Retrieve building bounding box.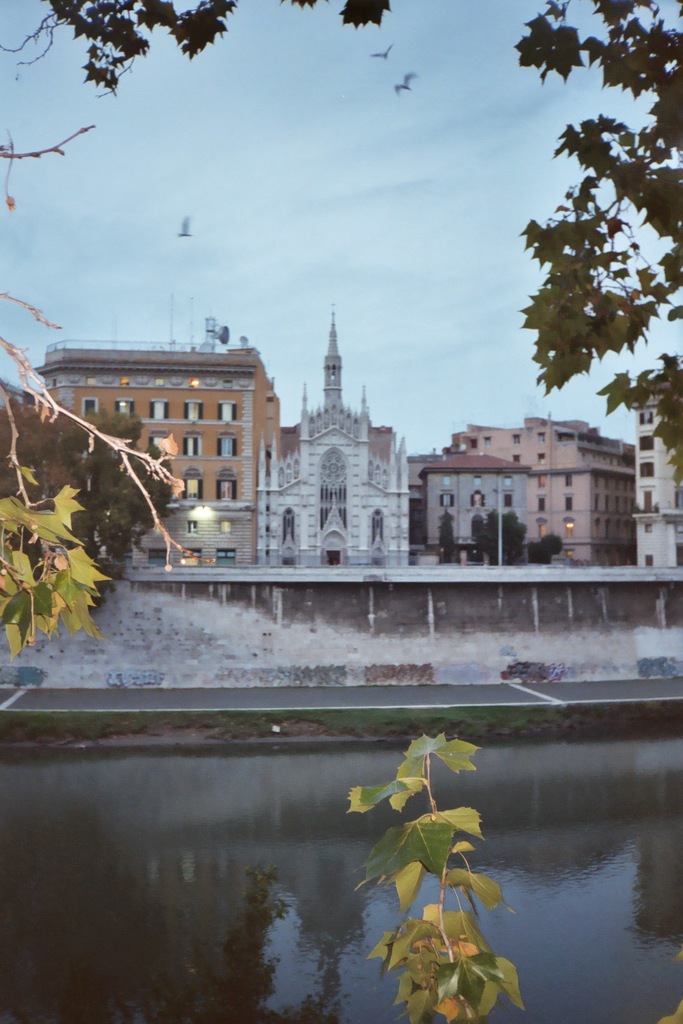
Bounding box: BBox(630, 379, 682, 568).
